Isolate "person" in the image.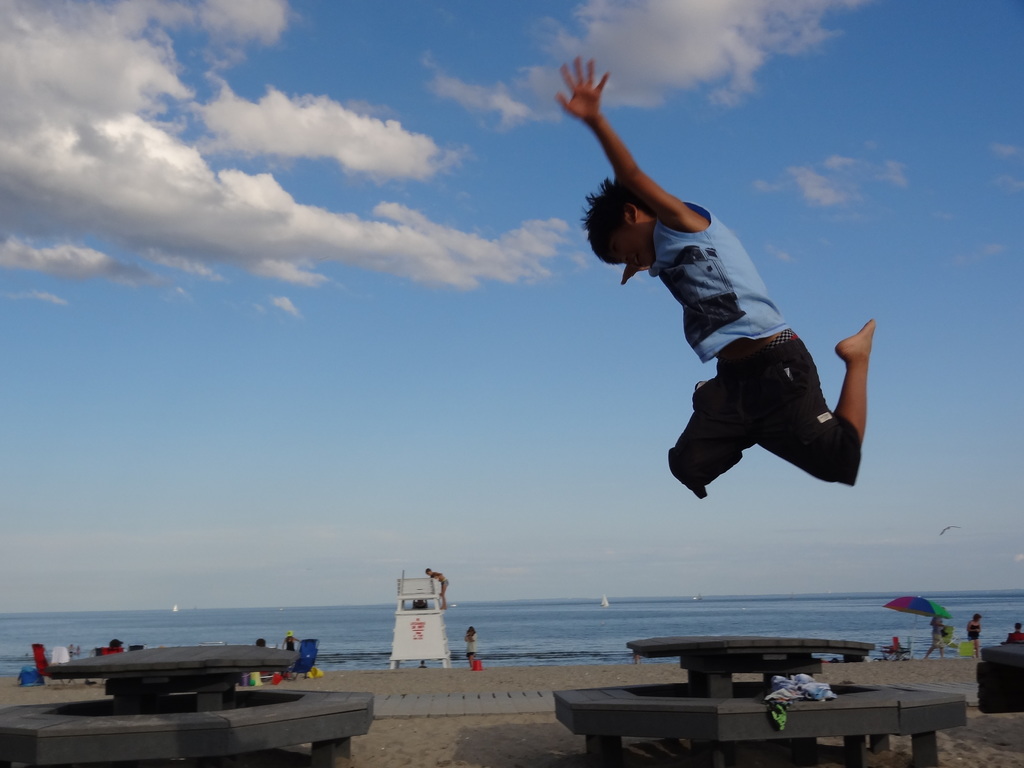
Isolated region: 924,613,957,659.
